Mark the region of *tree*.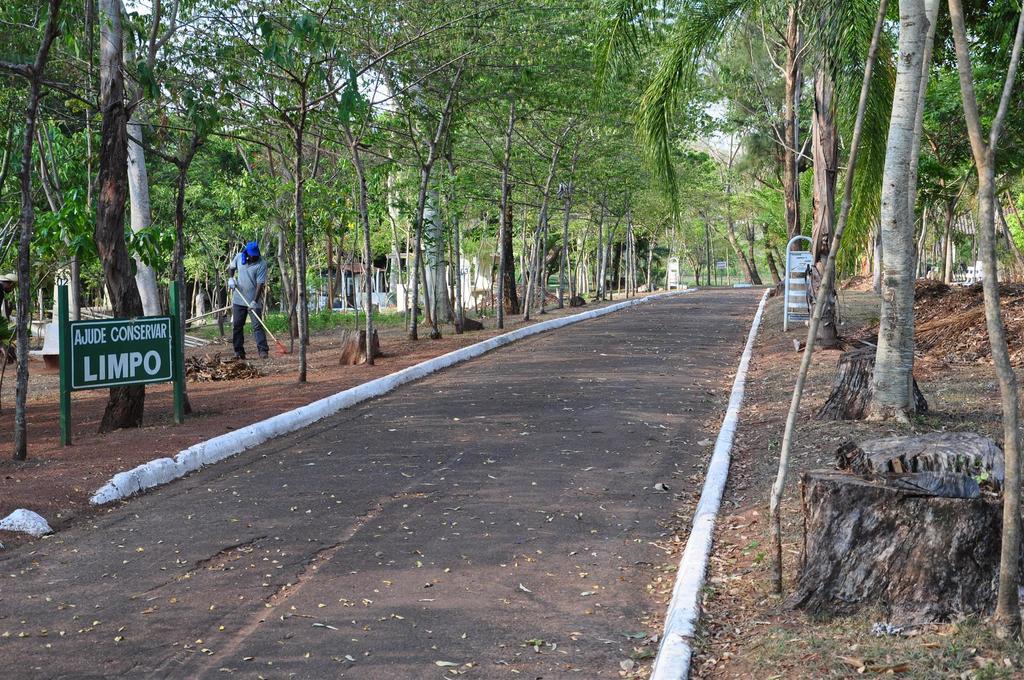
Region: l=945, t=0, r=1023, b=644.
